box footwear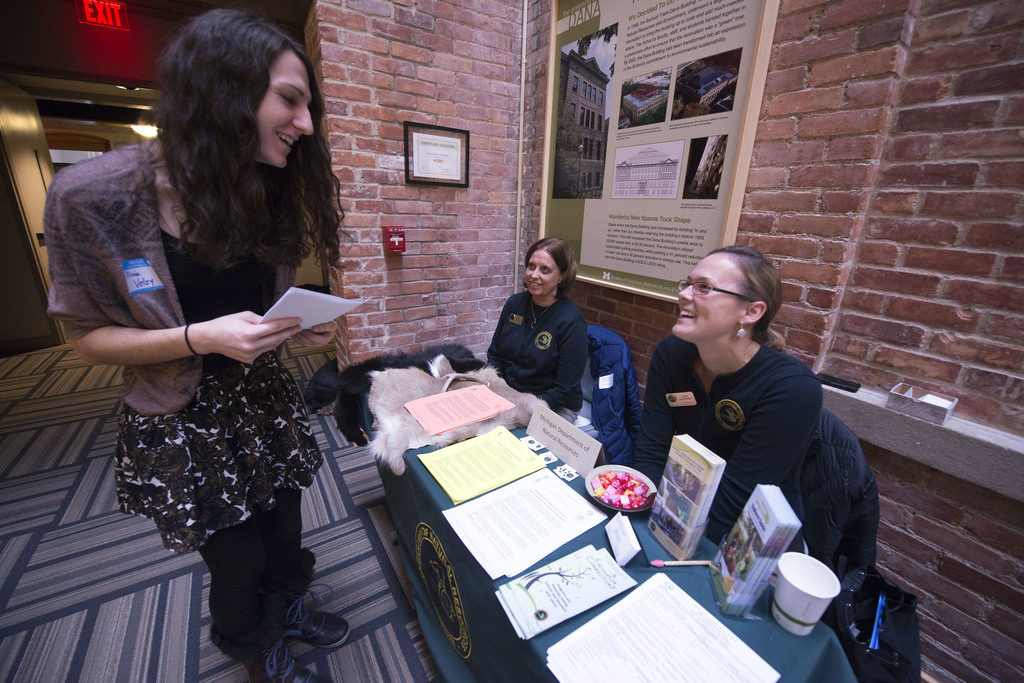
crop(272, 596, 353, 646)
